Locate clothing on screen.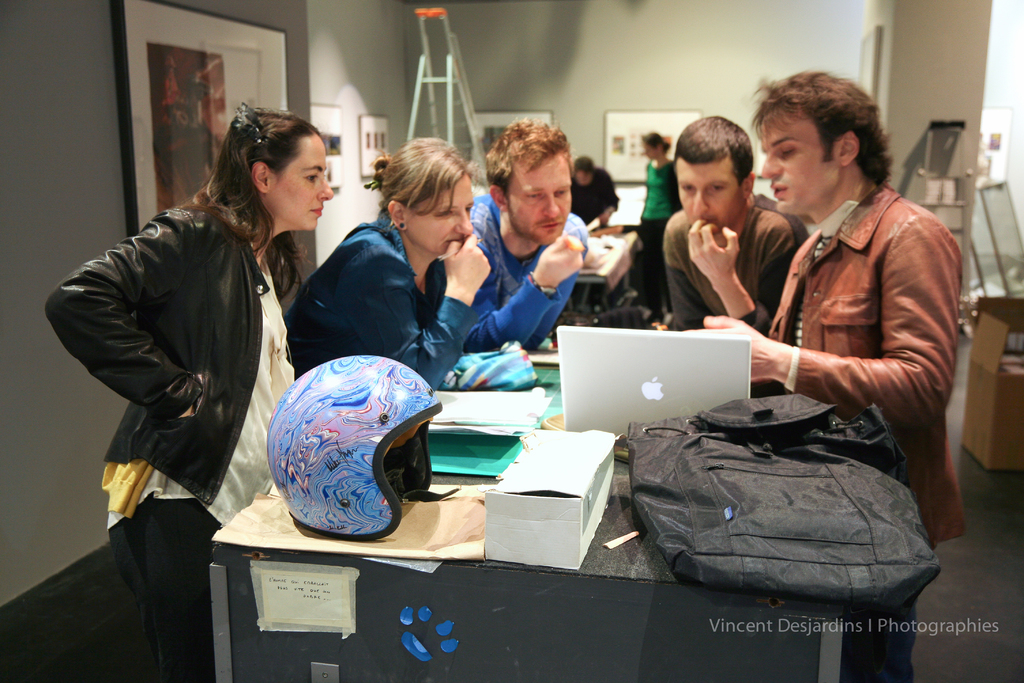
On screen at bbox=[114, 494, 245, 682].
